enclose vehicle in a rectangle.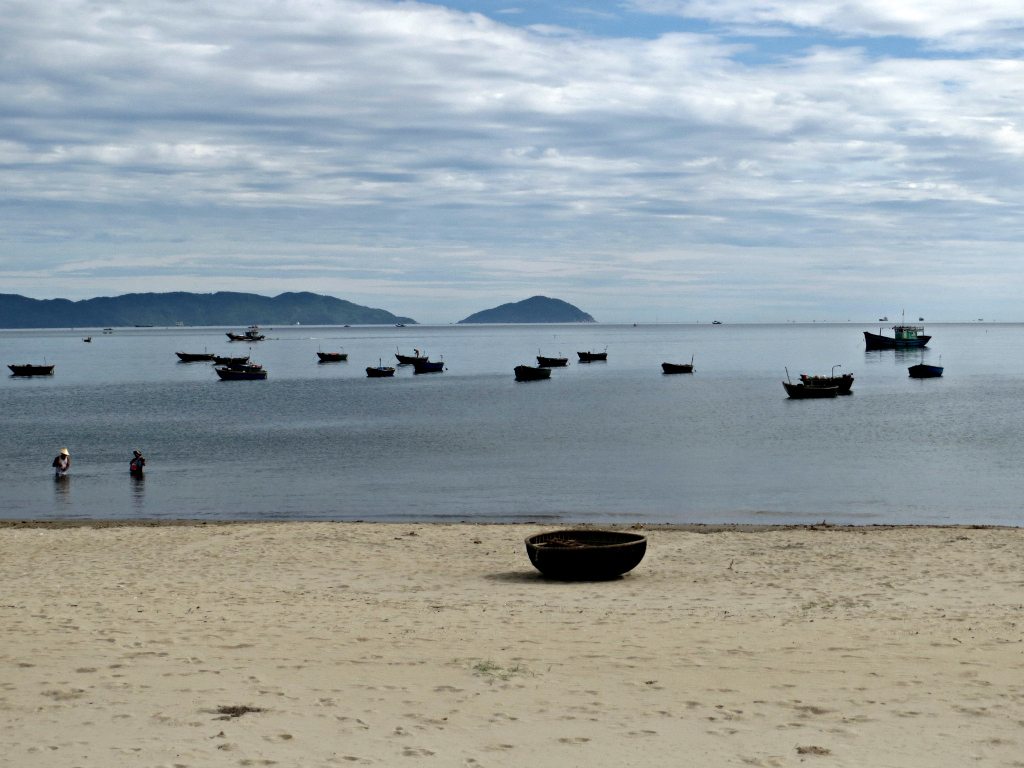
bbox=(6, 362, 57, 379).
